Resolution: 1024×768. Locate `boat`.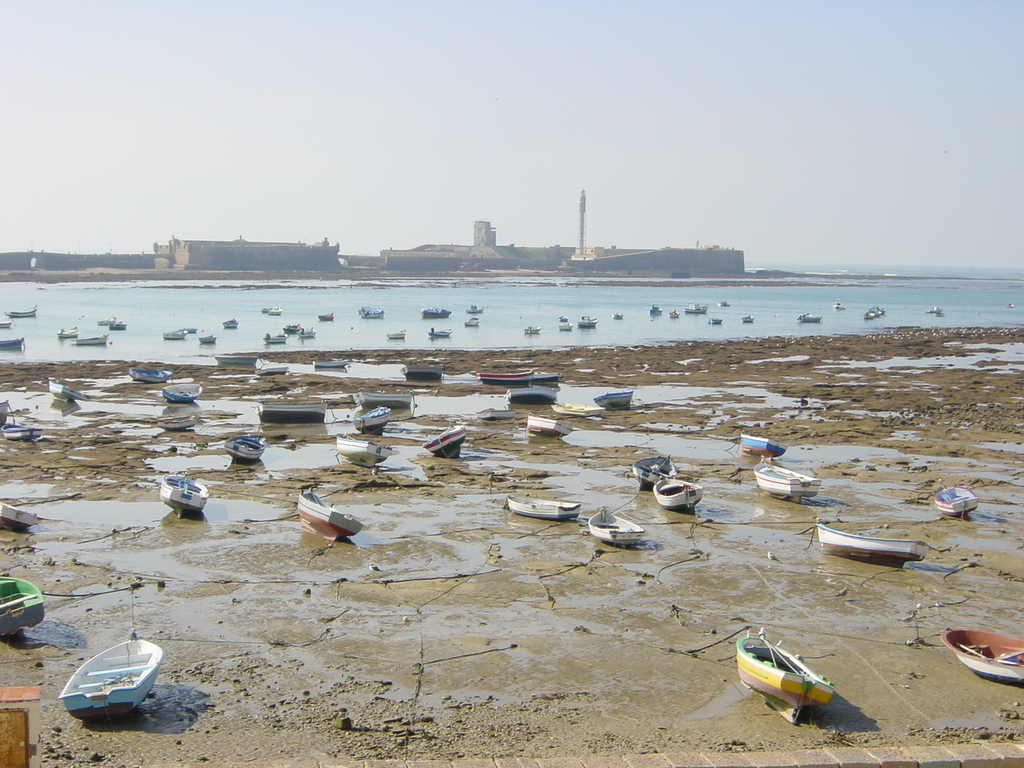
x1=353, y1=390, x2=414, y2=410.
